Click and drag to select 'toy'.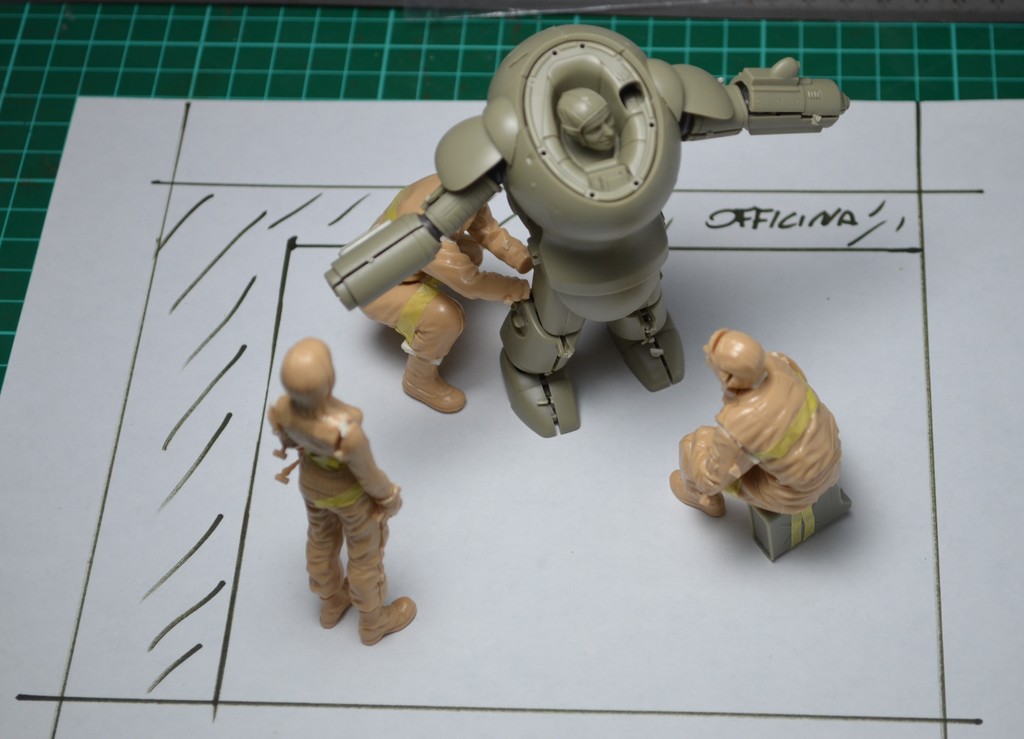
Selection: BBox(298, 46, 863, 429).
